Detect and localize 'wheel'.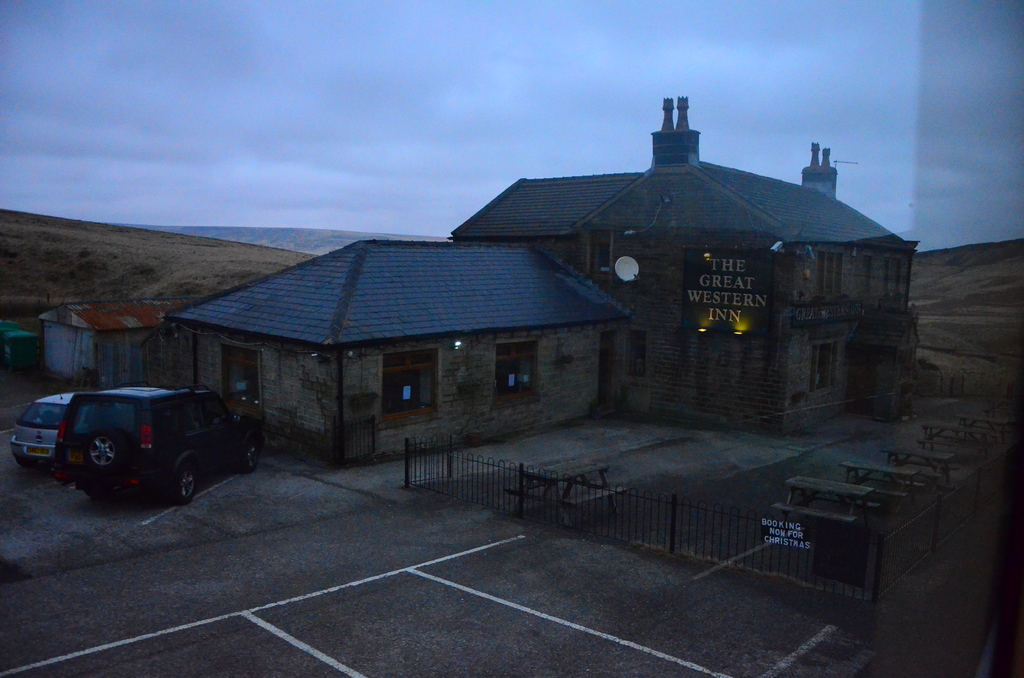
Localized at box(176, 464, 201, 500).
